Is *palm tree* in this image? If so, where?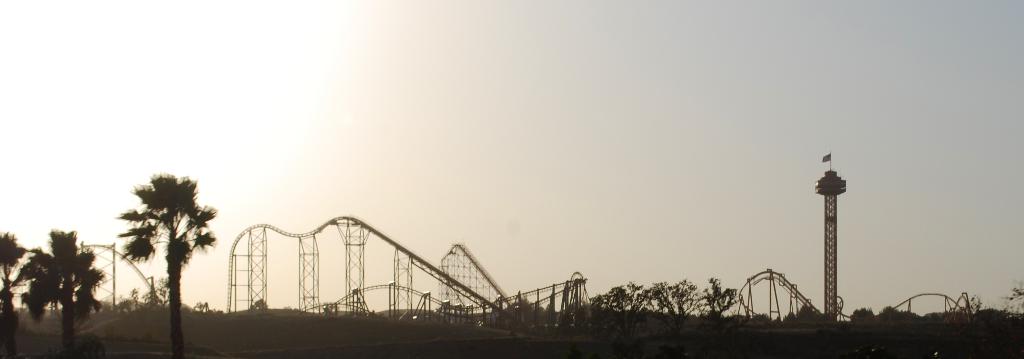
Yes, at 104, 180, 199, 337.
